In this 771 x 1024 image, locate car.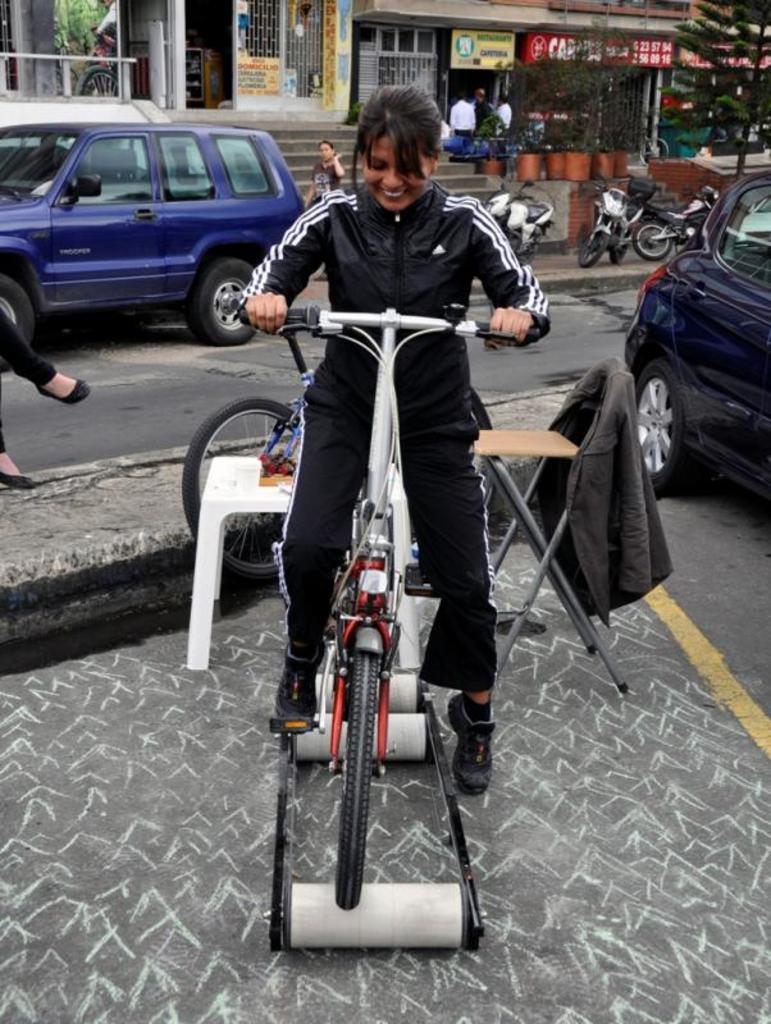
Bounding box: Rect(0, 102, 318, 334).
